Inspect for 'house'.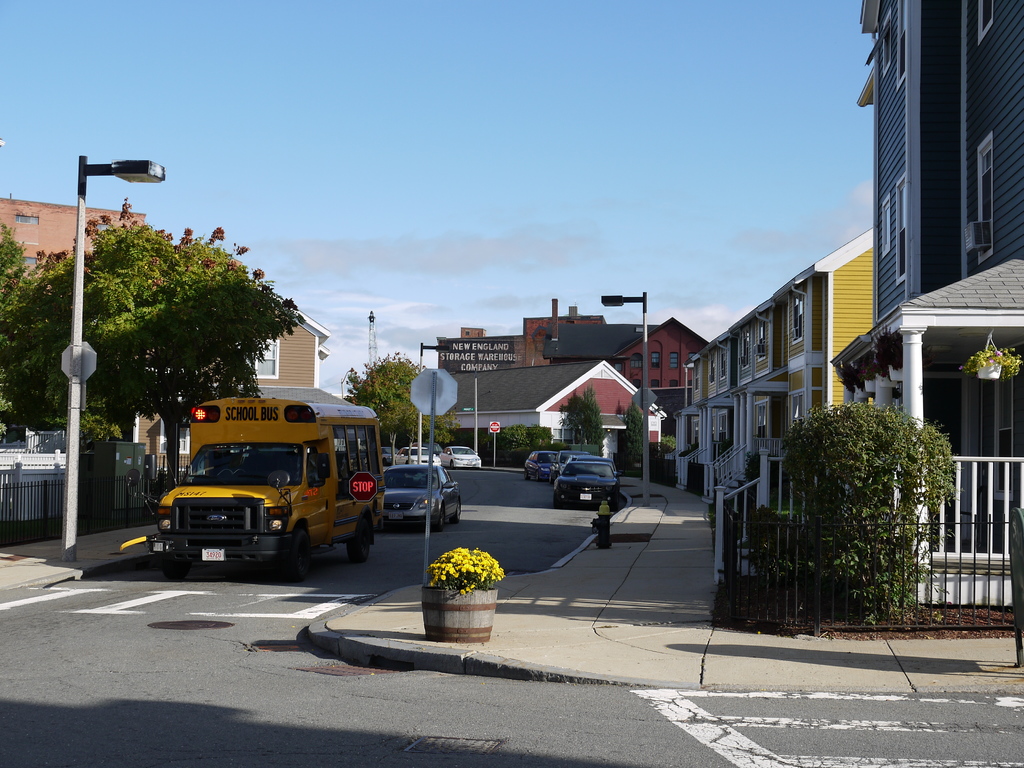
Inspection: detection(426, 346, 675, 462).
